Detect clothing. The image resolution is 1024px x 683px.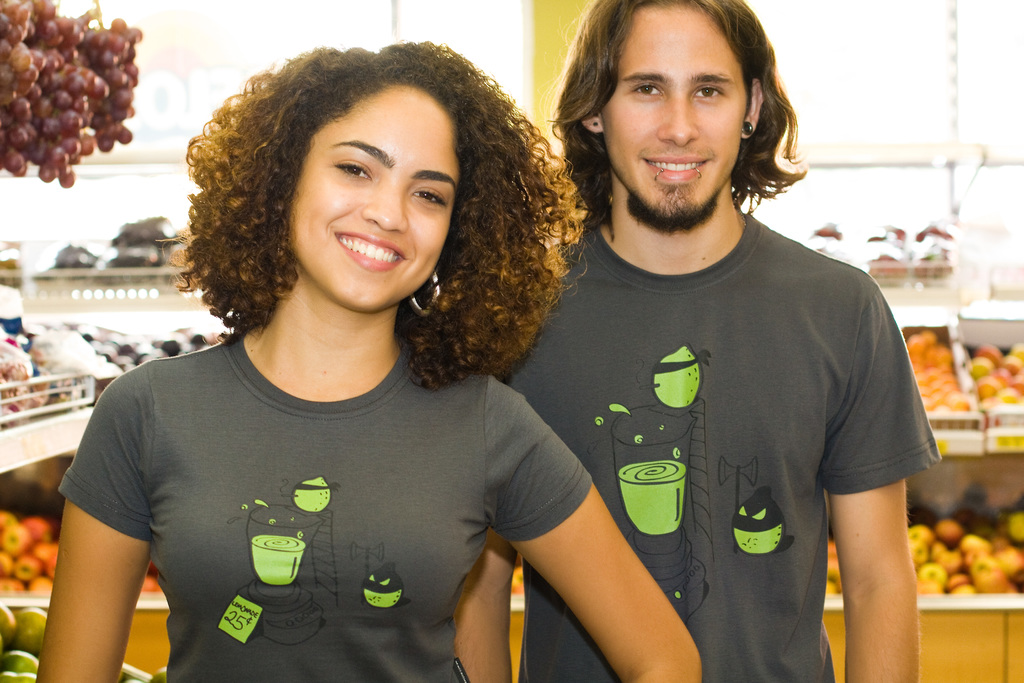
56:339:598:682.
